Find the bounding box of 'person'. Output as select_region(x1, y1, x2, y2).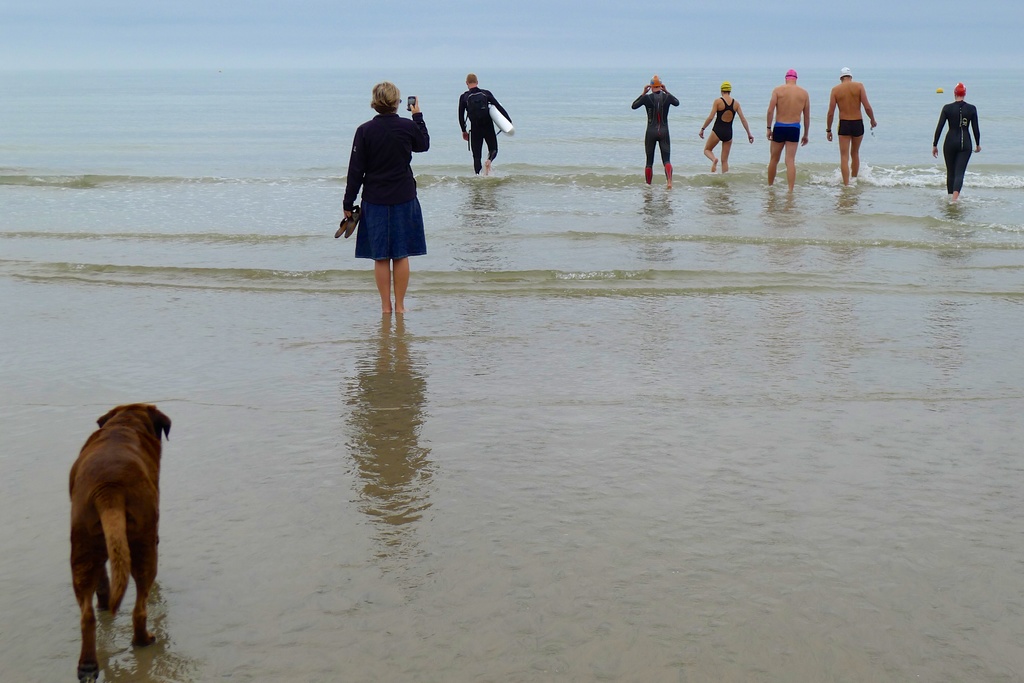
select_region(826, 63, 876, 186).
